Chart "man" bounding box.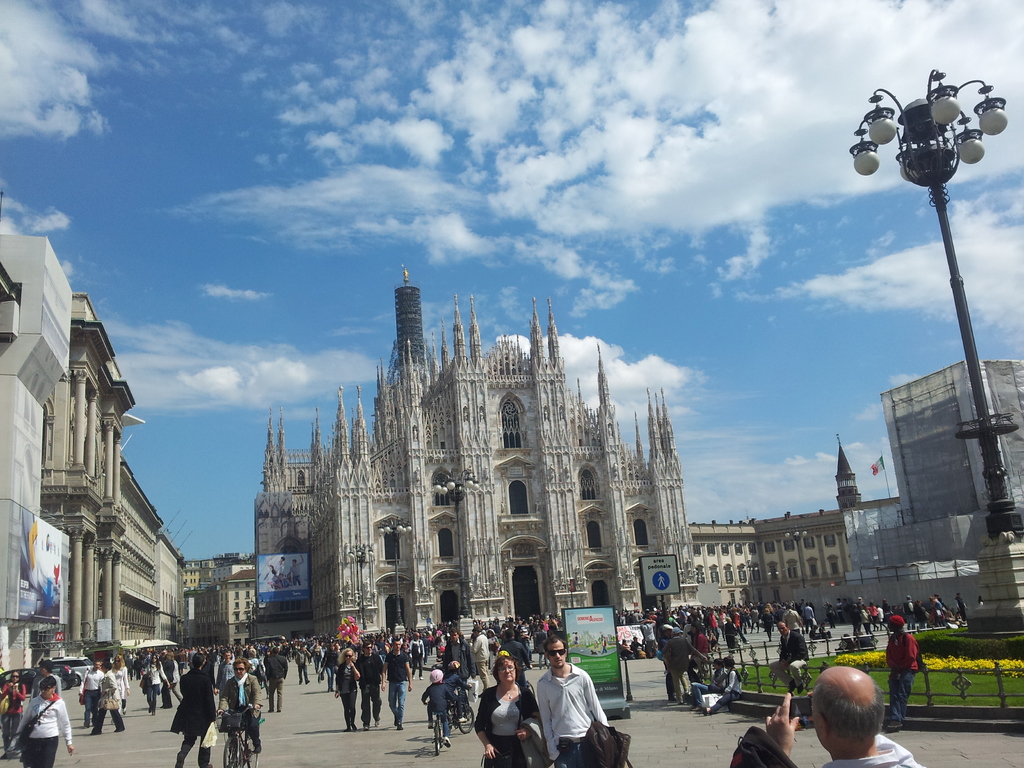
Charted: locate(360, 644, 387, 735).
